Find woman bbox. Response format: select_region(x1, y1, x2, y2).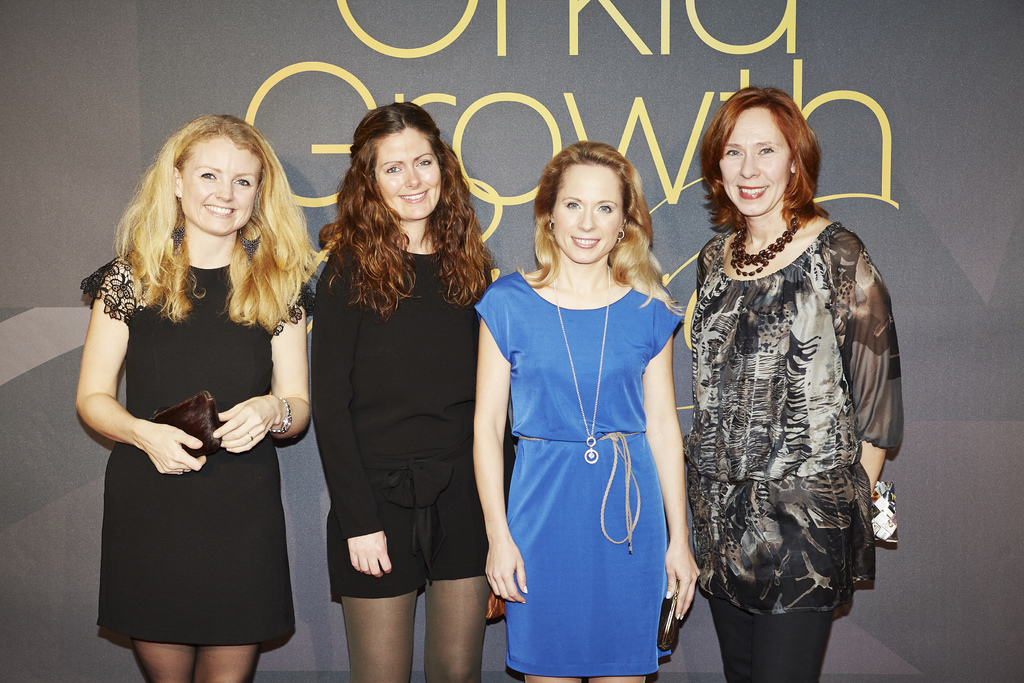
select_region(664, 90, 911, 668).
